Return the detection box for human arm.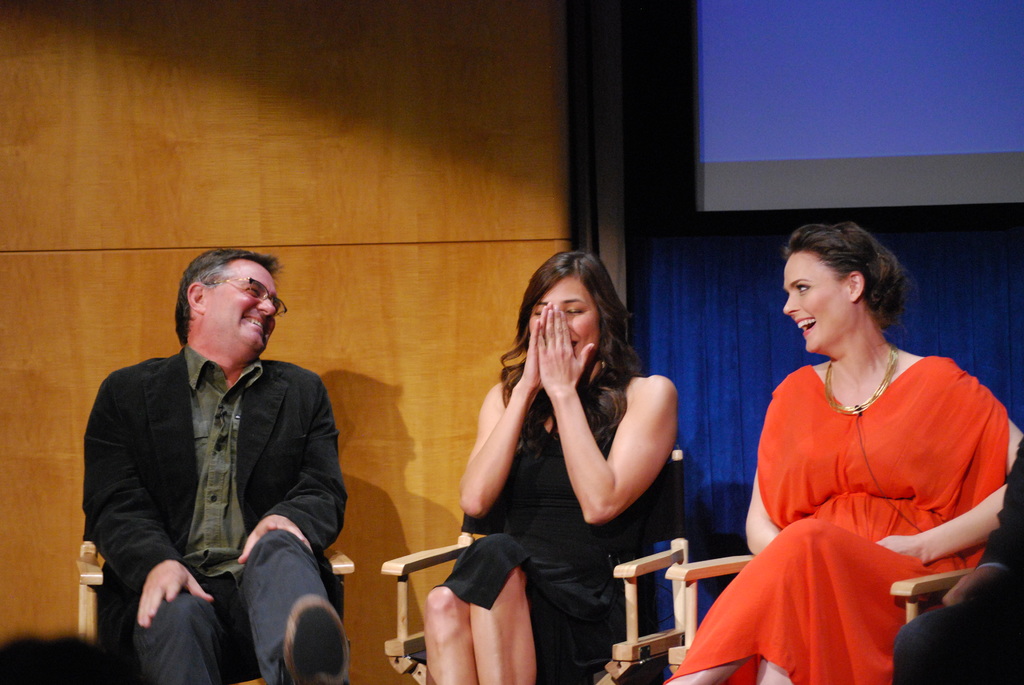
BBox(540, 304, 676, 523).
